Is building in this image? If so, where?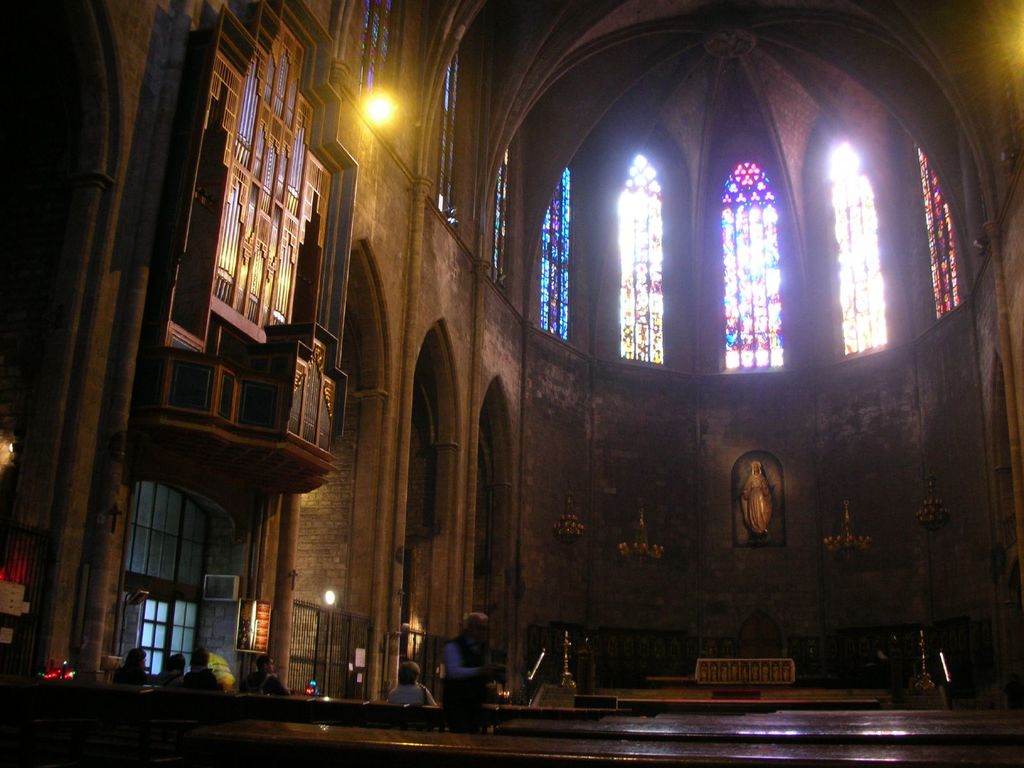
Yes, at pyautogui.locateOnScreen(0, 0, 1023, 767).
